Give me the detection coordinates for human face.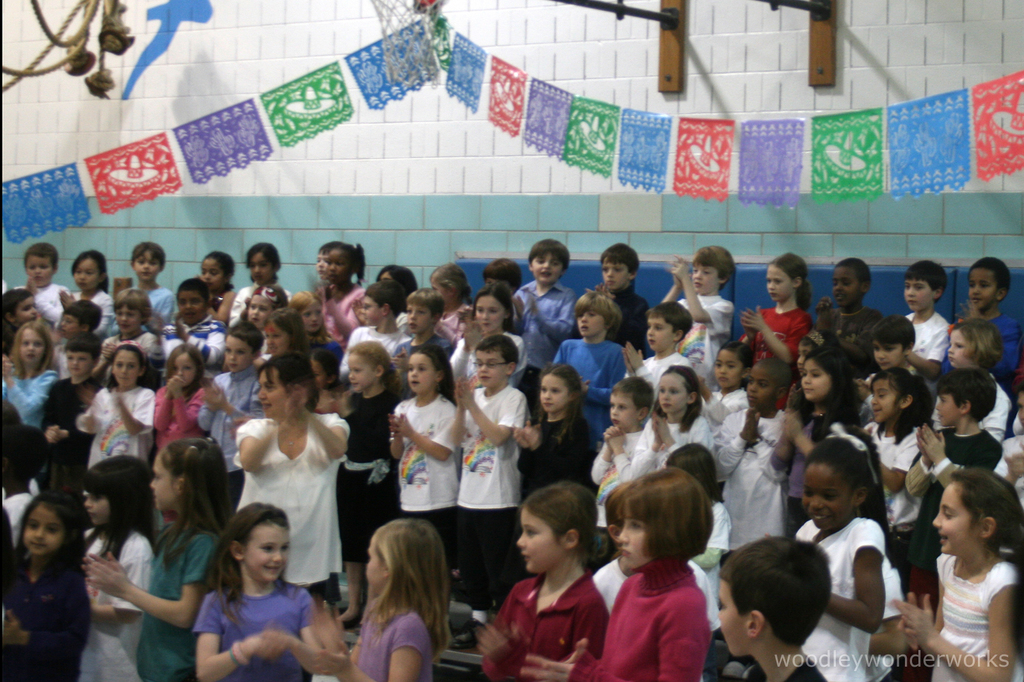
left=377, top=273, right=392, bottom=282.
